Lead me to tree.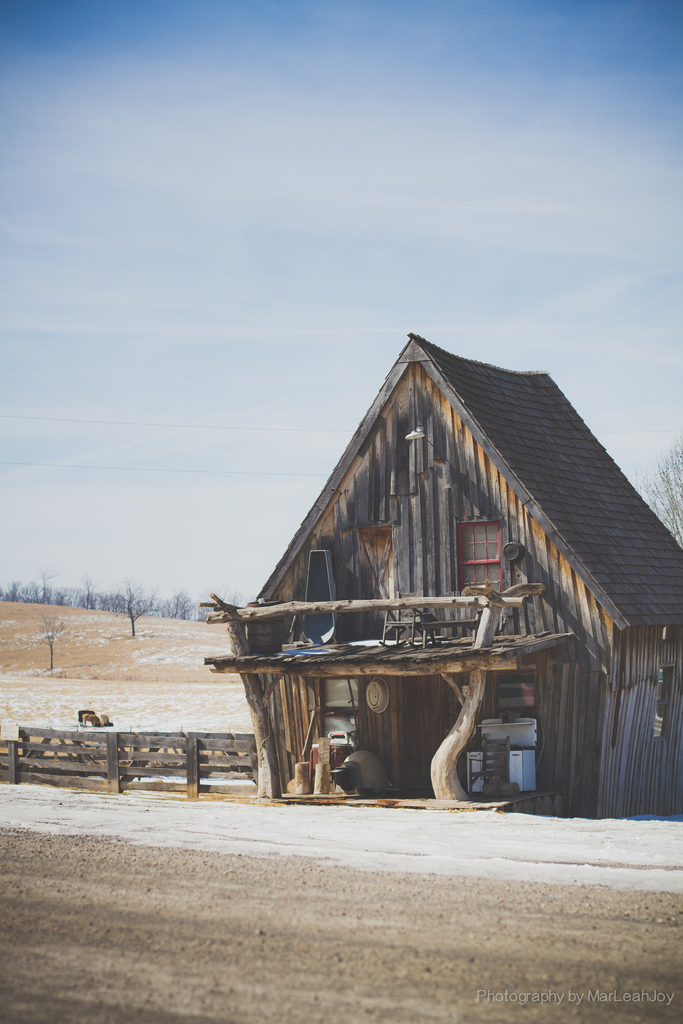
Lead to pyautogui.locateOnScreen(124, 588, 162, 636).
